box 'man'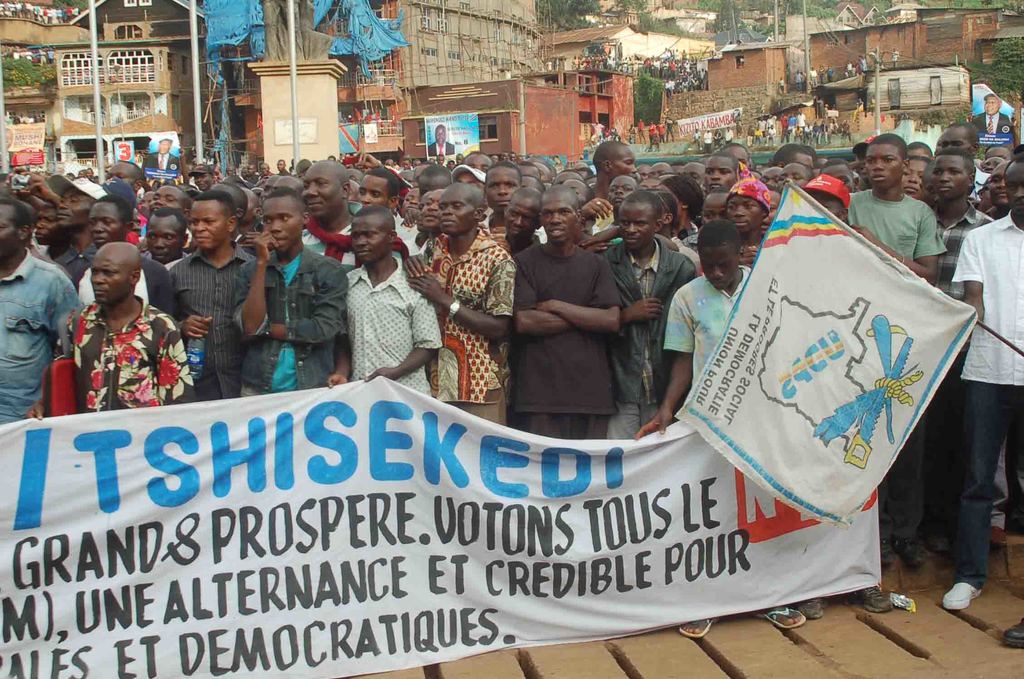
detection(356, 169, 403, 215)
